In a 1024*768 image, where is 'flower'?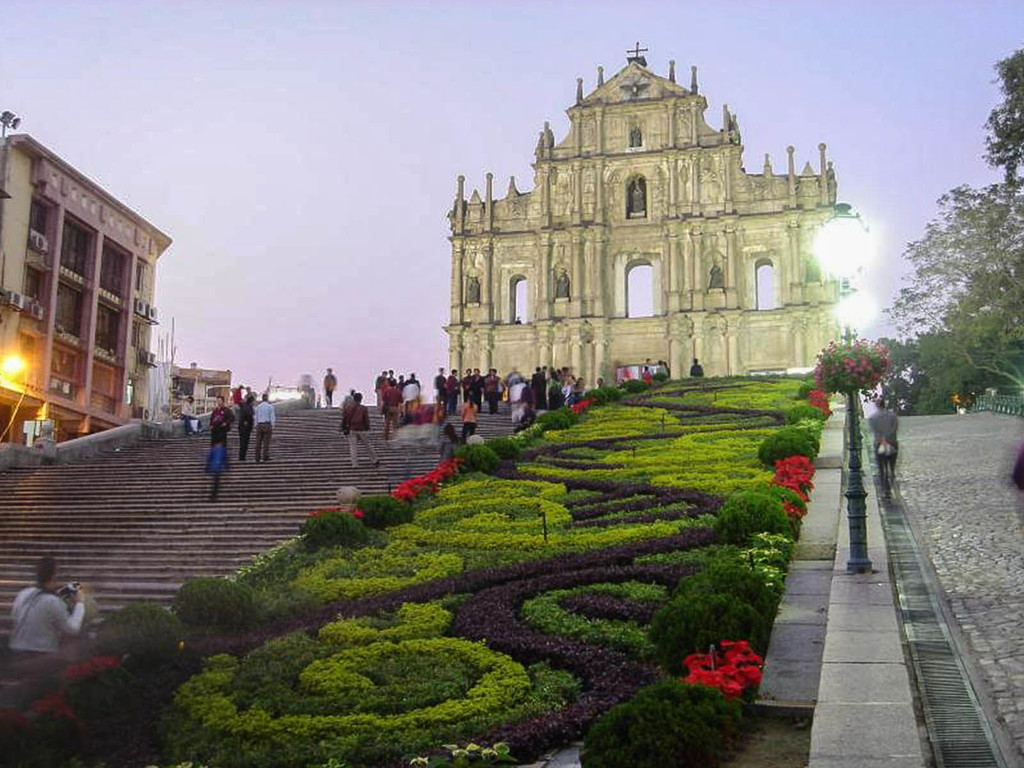
box(809, 383, 833, 417).
